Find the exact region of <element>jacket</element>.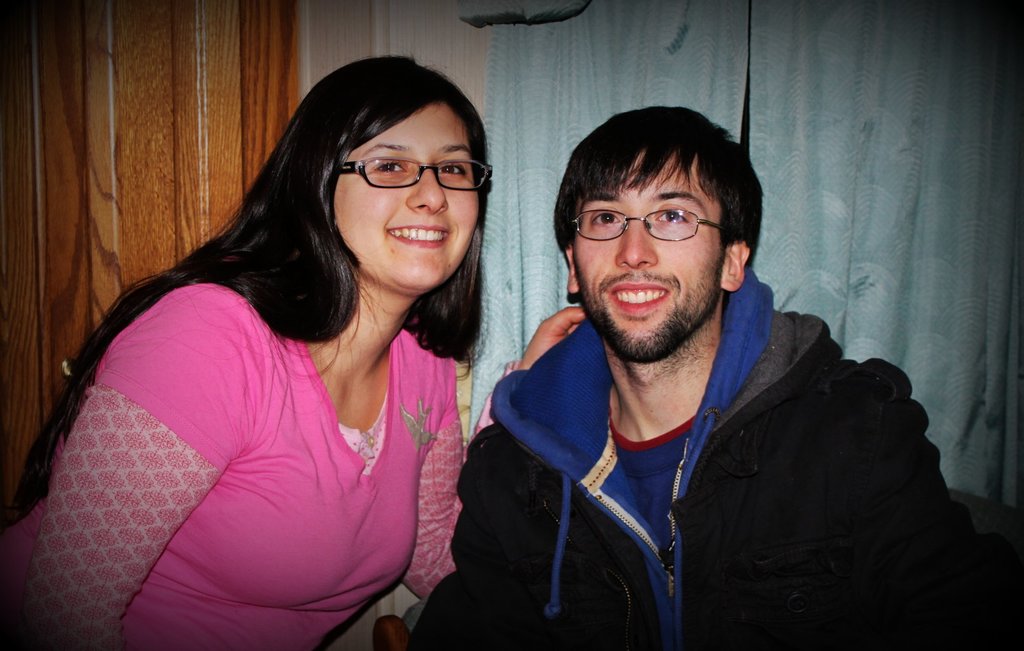
Exact region: <bbox>427, 229, 1003, 650</bbox>.
